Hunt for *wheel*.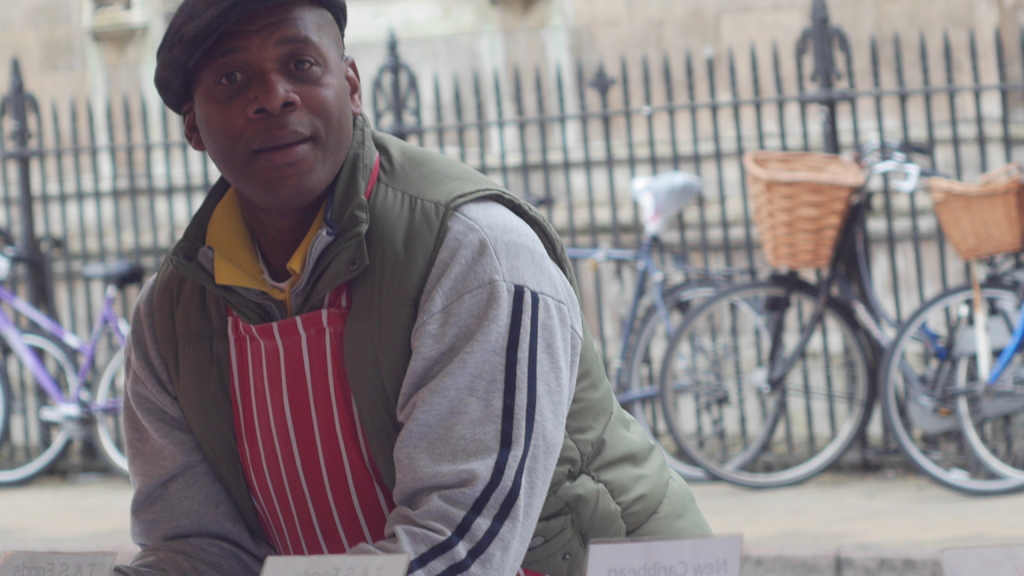
Hunted down at x1=879, y1=287, x2=1023, y2=492.
